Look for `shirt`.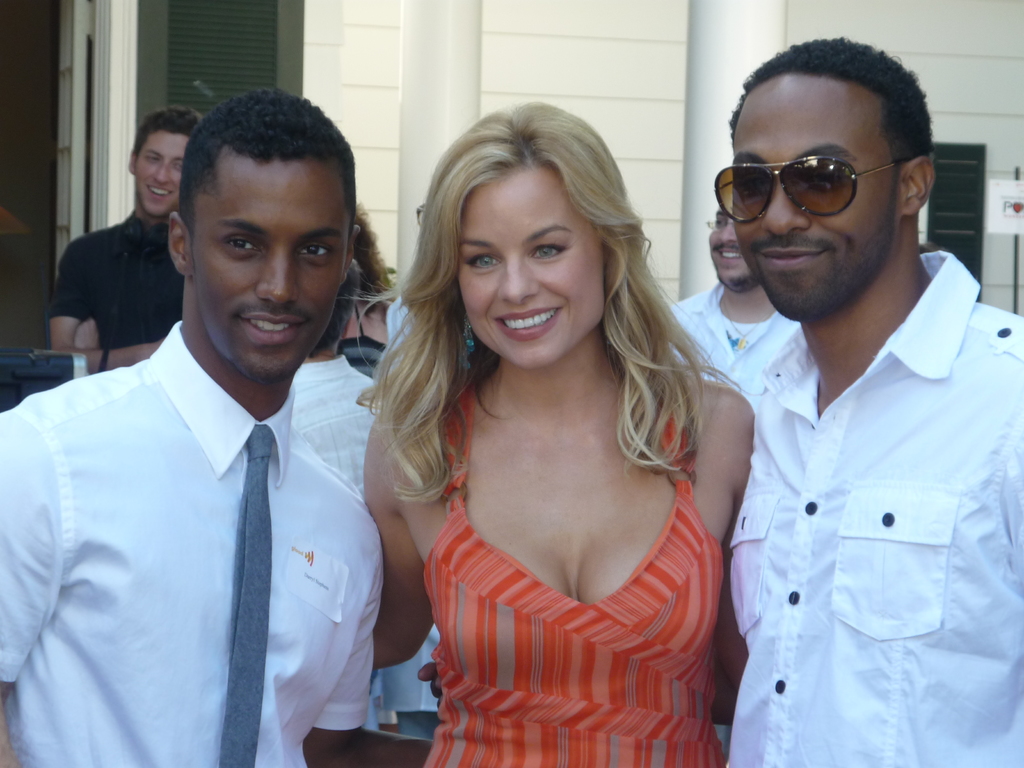
Found: 0, 317, 387, 765.
